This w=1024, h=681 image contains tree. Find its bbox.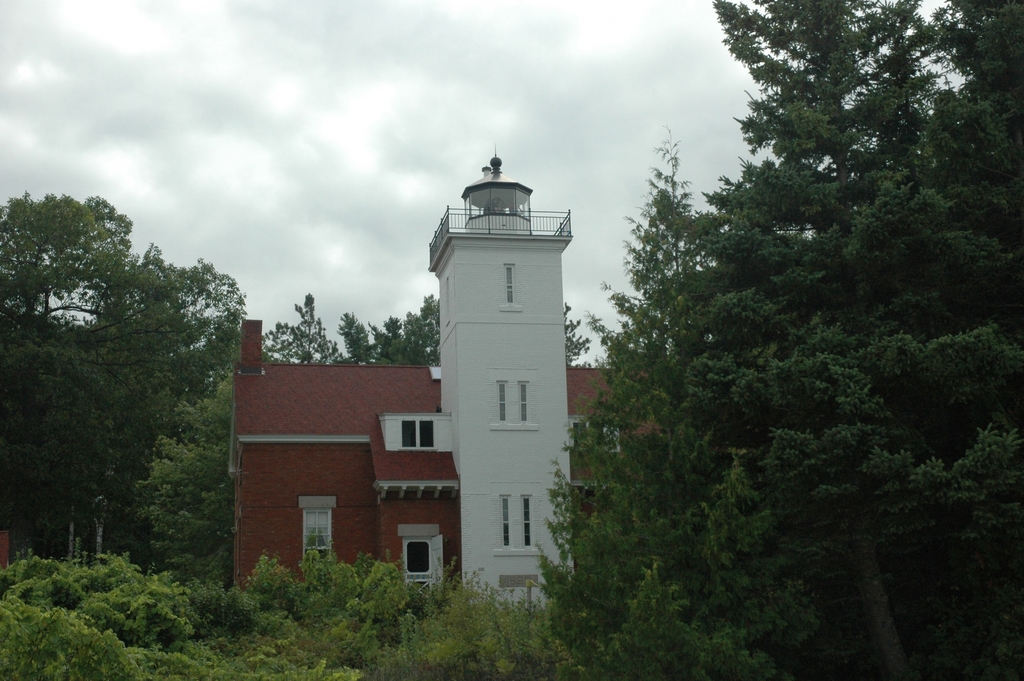
region(140, 372, 235, 592).
